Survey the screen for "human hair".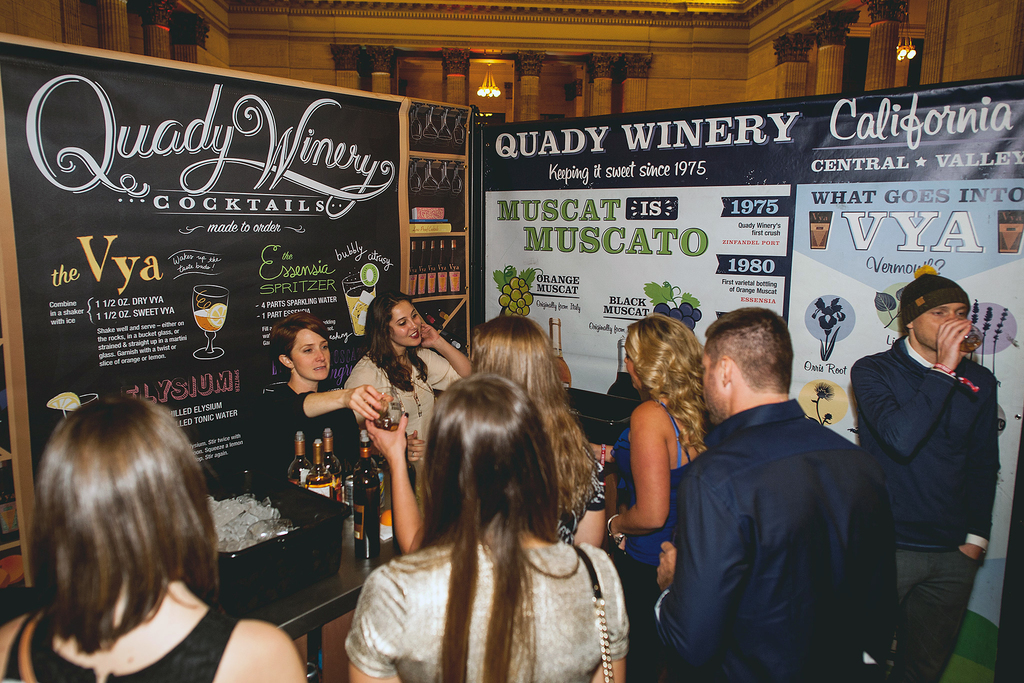
Survey found: 702,306,794,394.
